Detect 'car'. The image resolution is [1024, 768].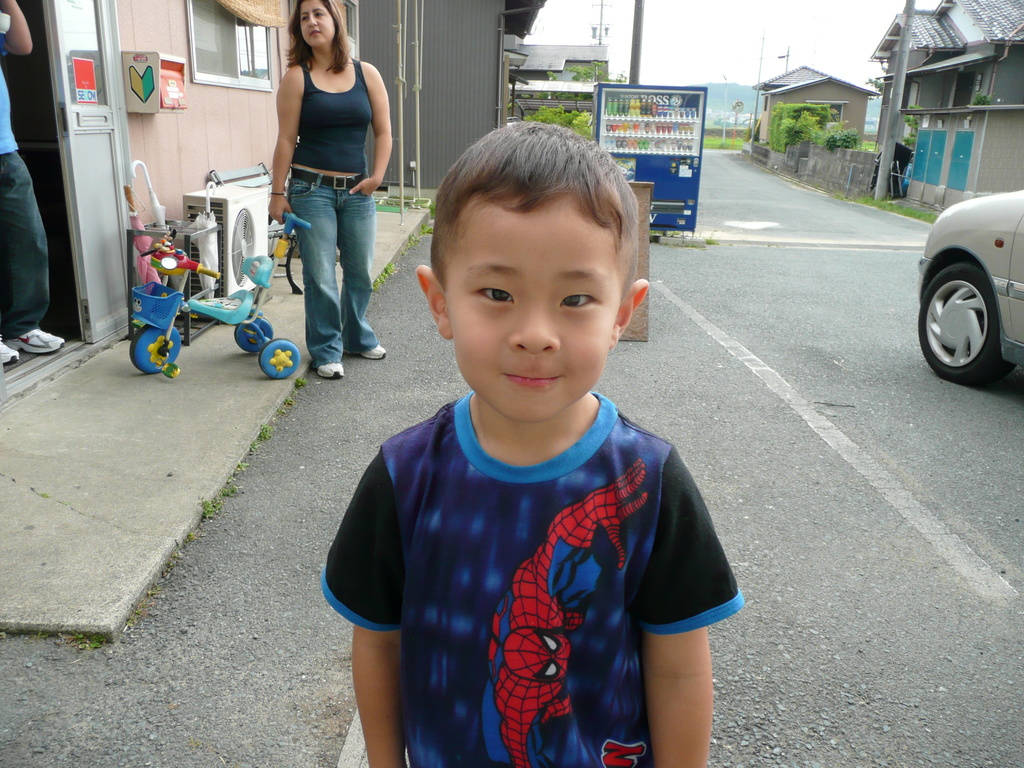
left=920, top=184, right=1023, bottom=383.
